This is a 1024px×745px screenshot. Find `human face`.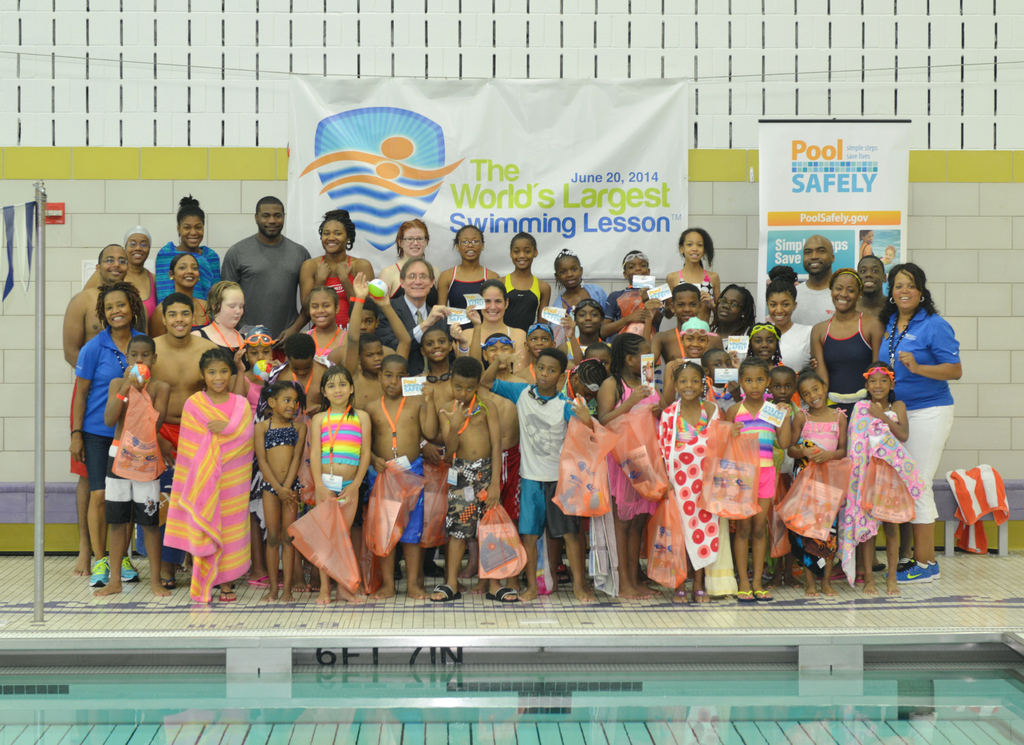
Bounding box: [x1=856, y1=256, x2=888, y2=292].
